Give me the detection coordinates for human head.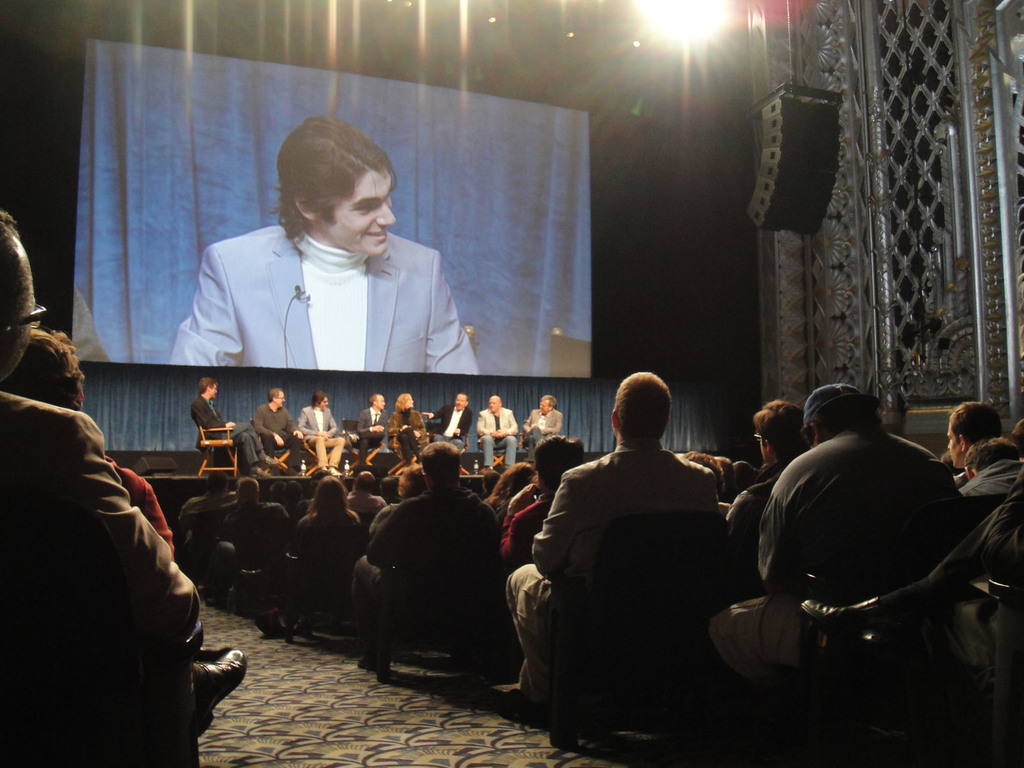
<region>198, 376, 216, 400</region>.
